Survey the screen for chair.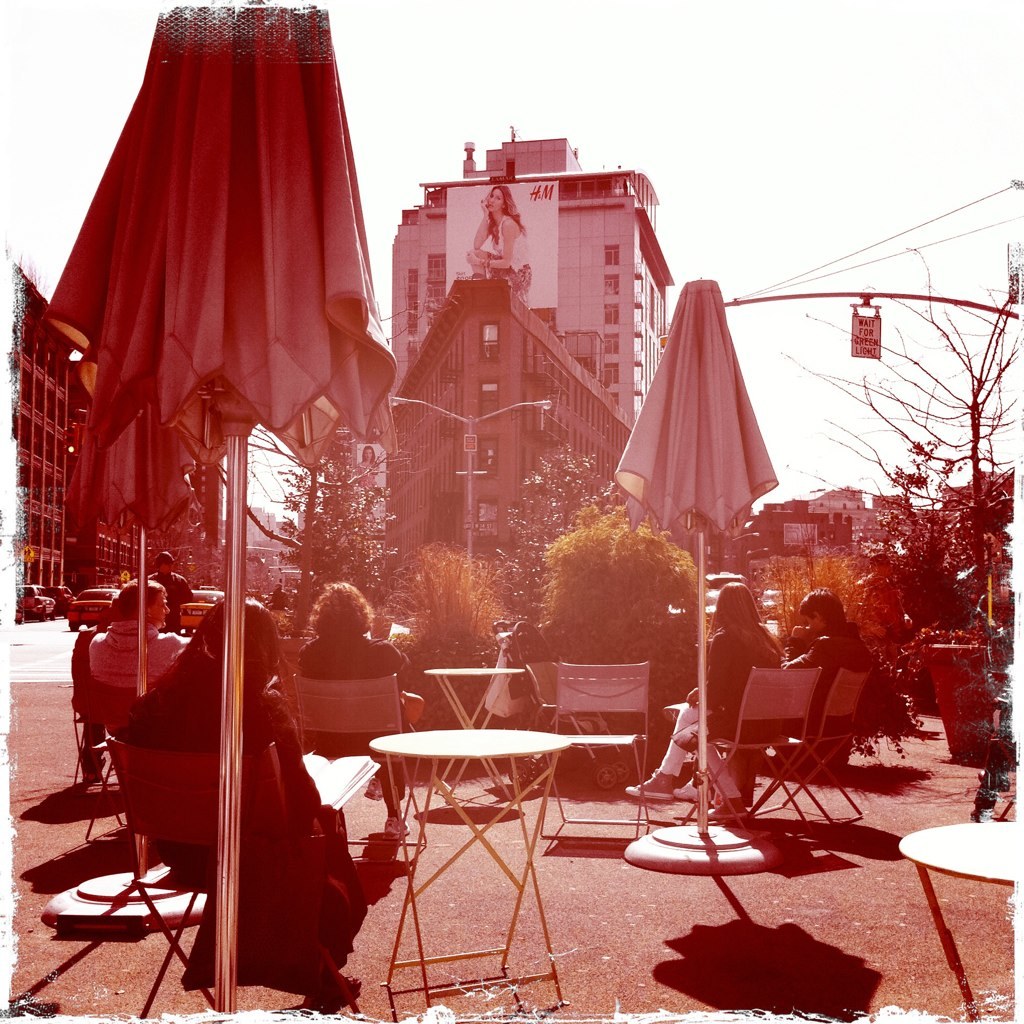
Survey found: select_region(284, 673, 424, 859).
